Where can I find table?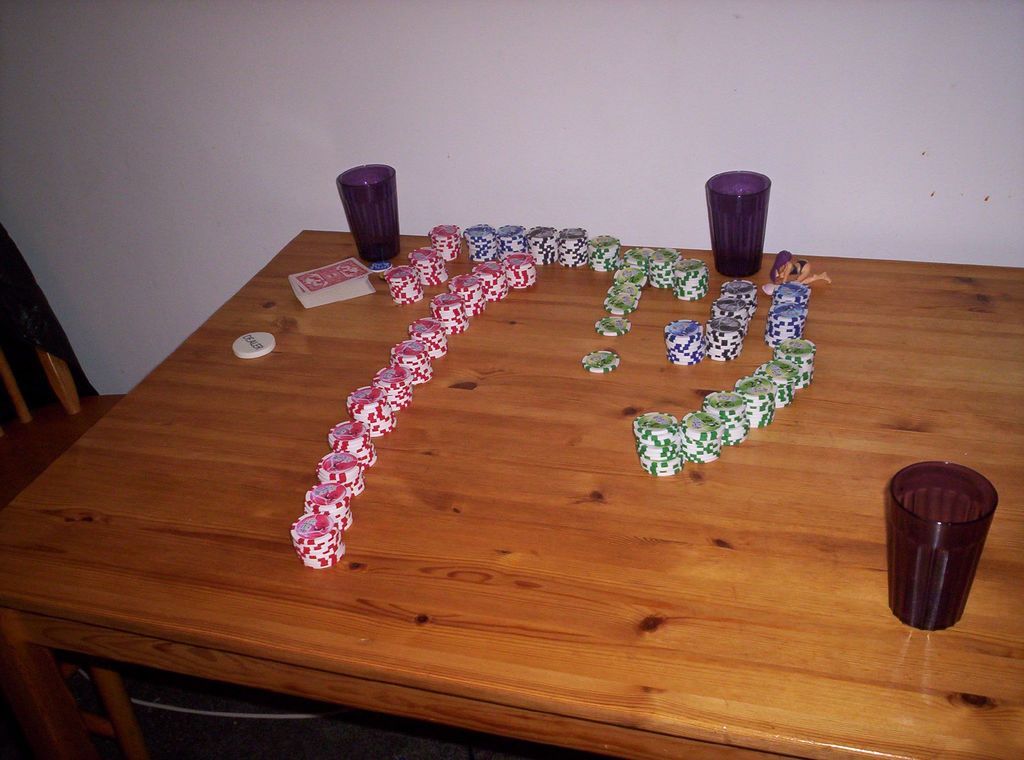
You can find it at x1=6, y1=186, x2=998, y2=753.
